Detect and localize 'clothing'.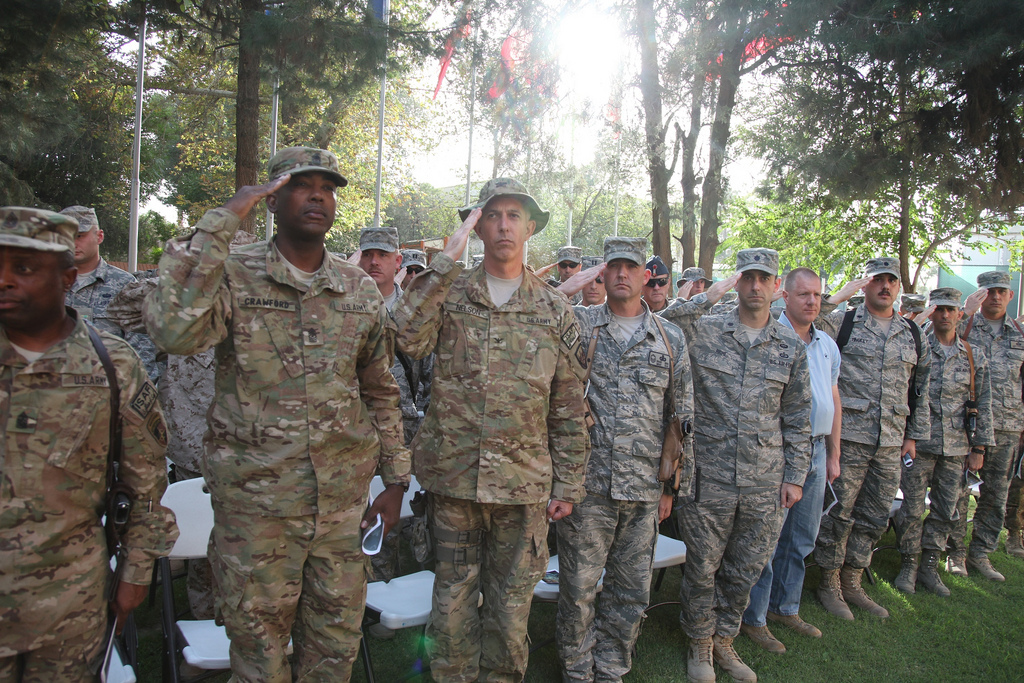
Localized at rect(824, 311, 921, 448).
